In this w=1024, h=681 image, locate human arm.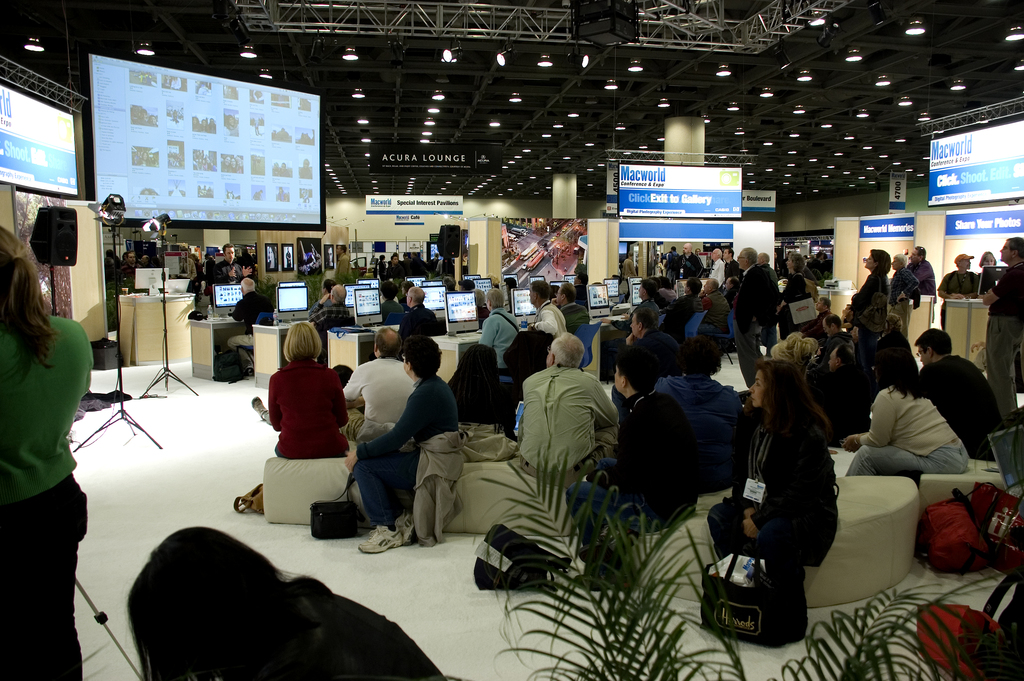
Bounding box: [left=625, top=331, right=636, bottom=347].
